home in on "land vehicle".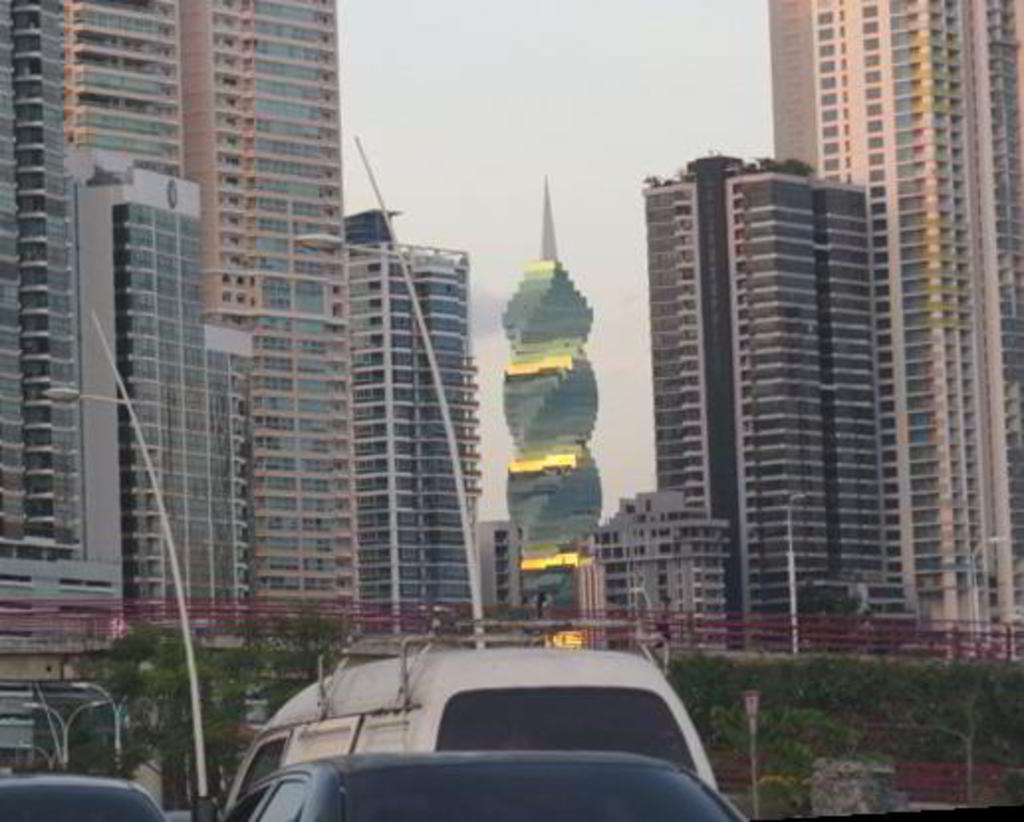
Homed in at 220, 753, 748, 820.
